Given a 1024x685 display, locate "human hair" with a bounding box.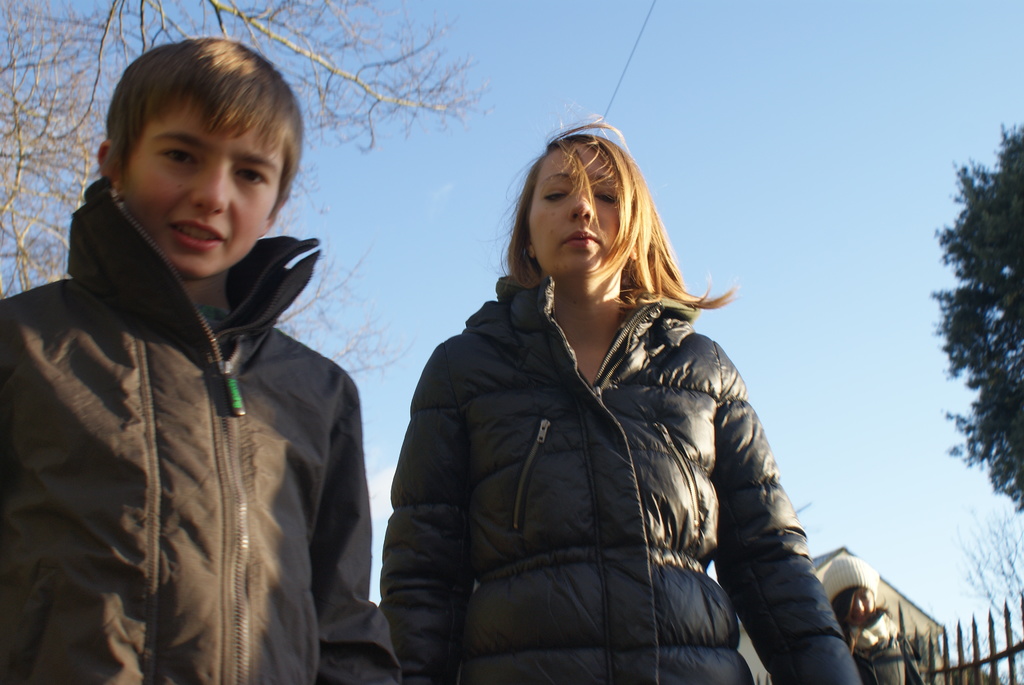
Located: (left=88, top=37, right=300, bottom=221).
